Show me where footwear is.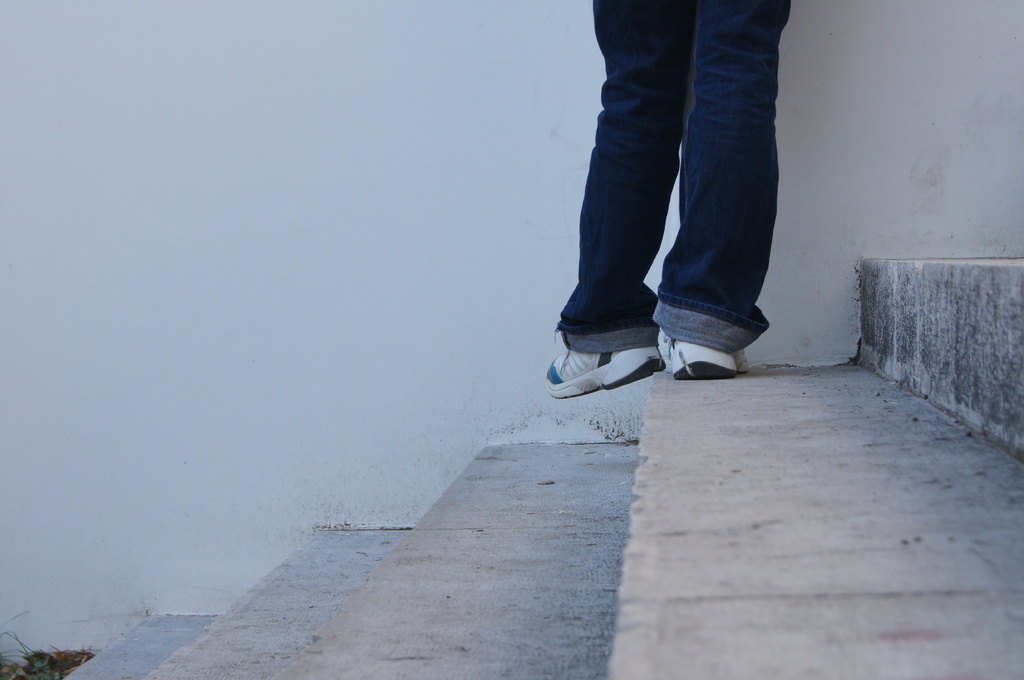
footwear is at select_region(556, 325, 679, 401).
